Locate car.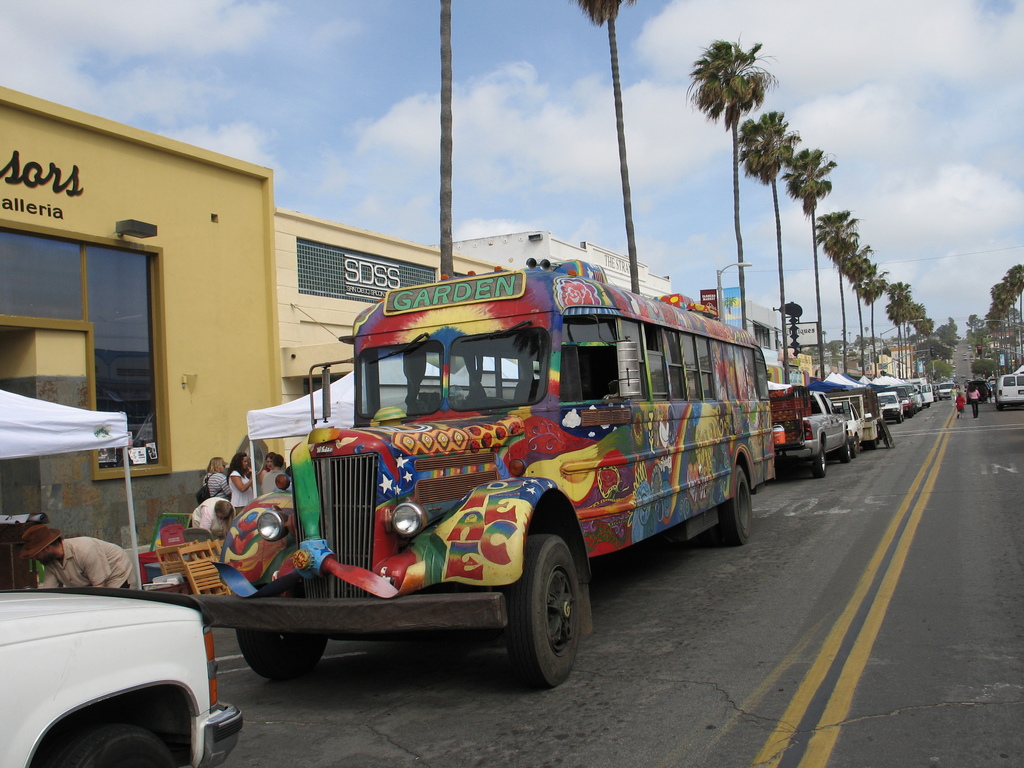
Bounding box: {"x1": 0, "y1": 586, "x2": 250, "y2": 767}.
